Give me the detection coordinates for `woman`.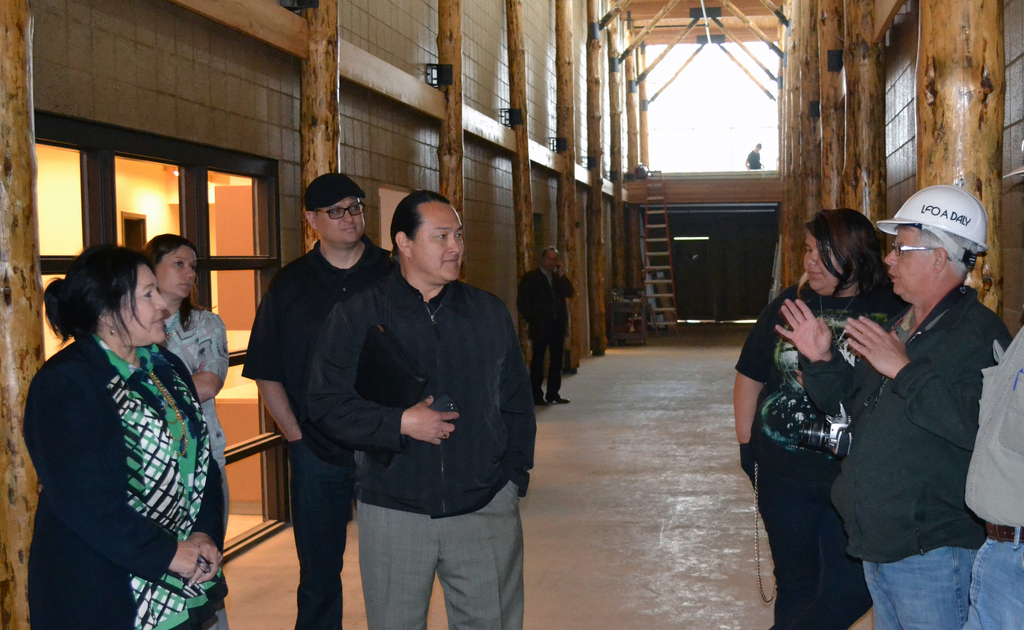
136 234 232 472.
